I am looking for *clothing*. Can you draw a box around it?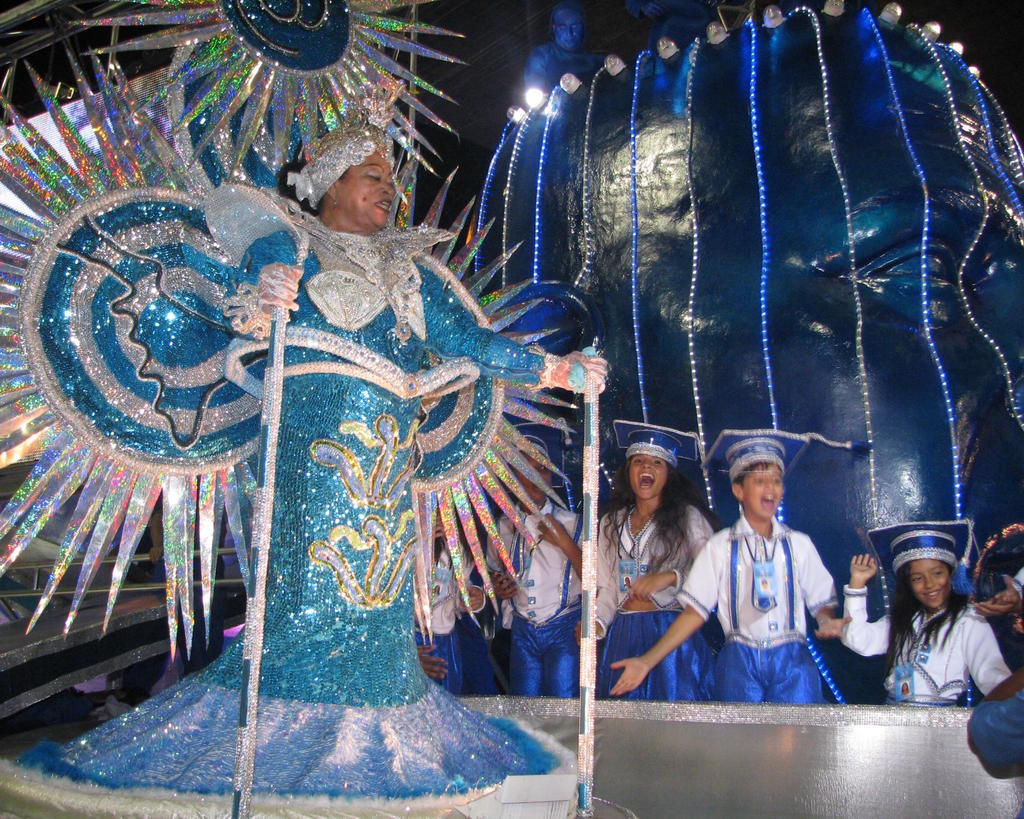
Sure, the bounding box is rect(481, 498, 582, 694).
